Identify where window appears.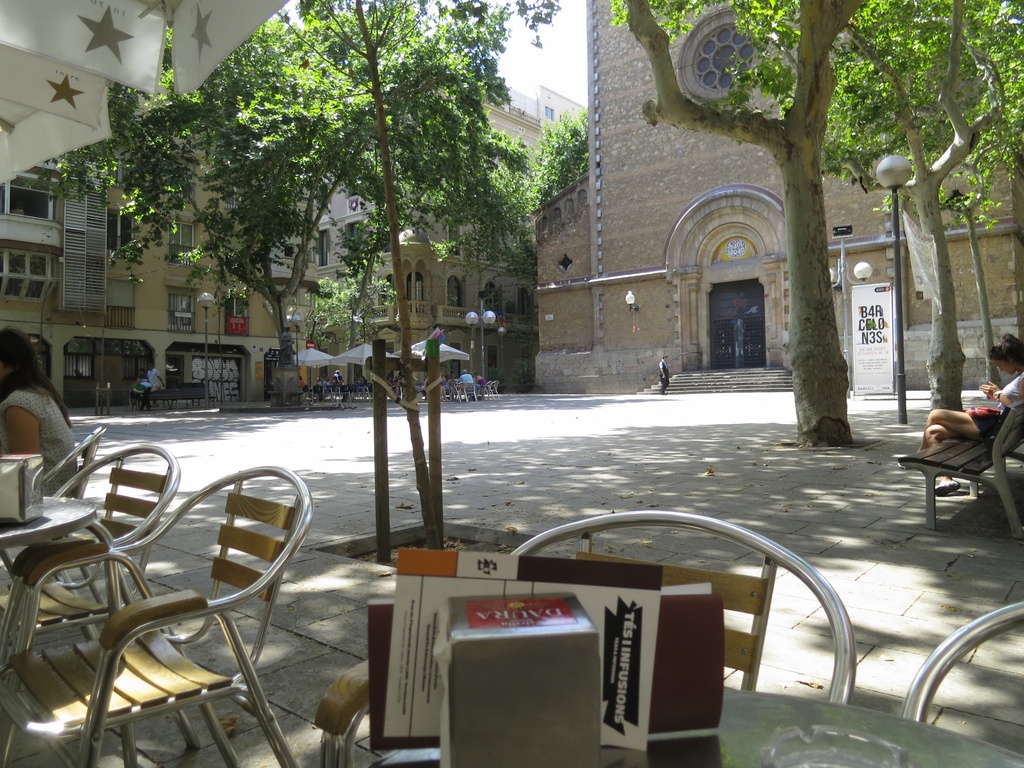
Appears at crop(408, 269, 426, 319).
